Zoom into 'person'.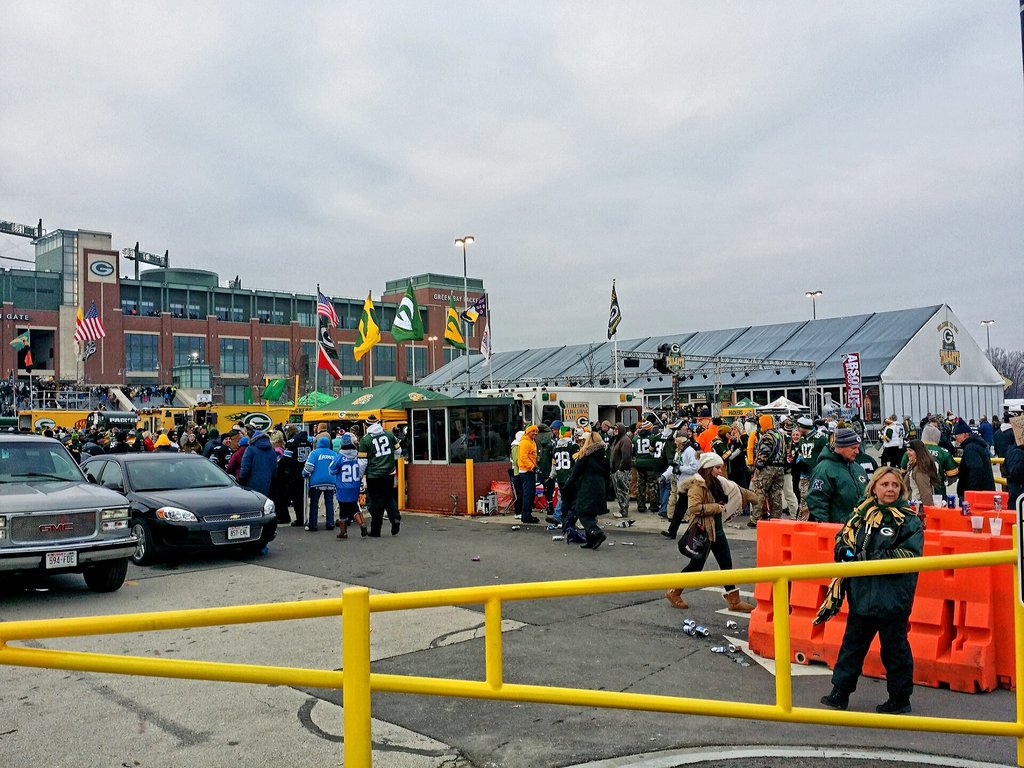
Zoom target: l=821, t=467, r=927, b=717.
